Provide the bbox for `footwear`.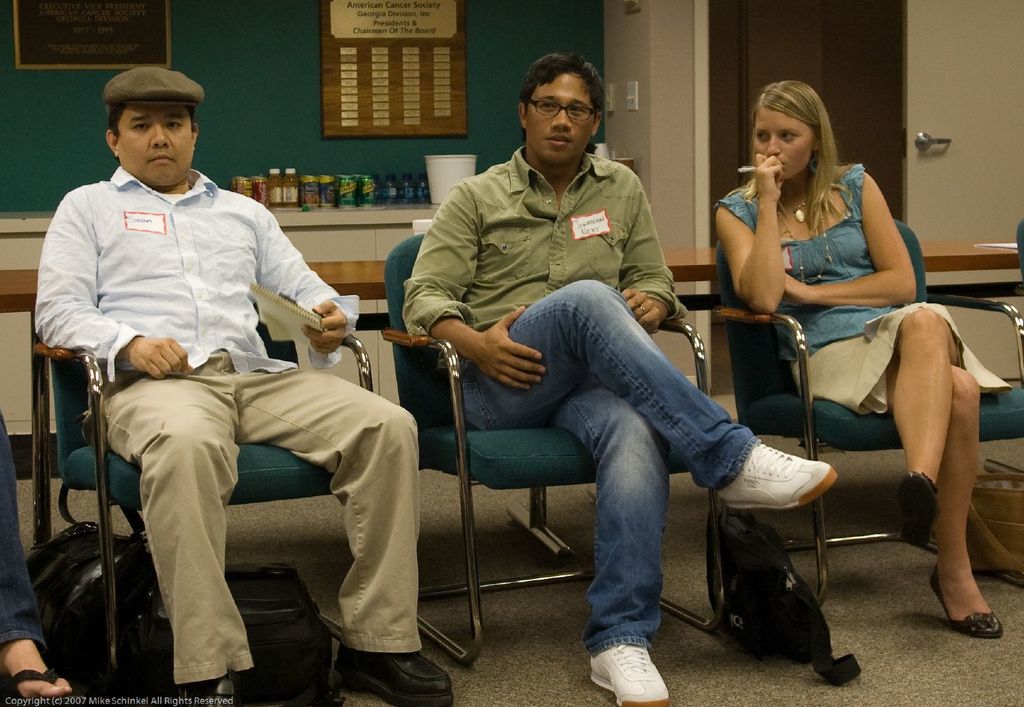
l=173, t=671, r=237, b=706.
